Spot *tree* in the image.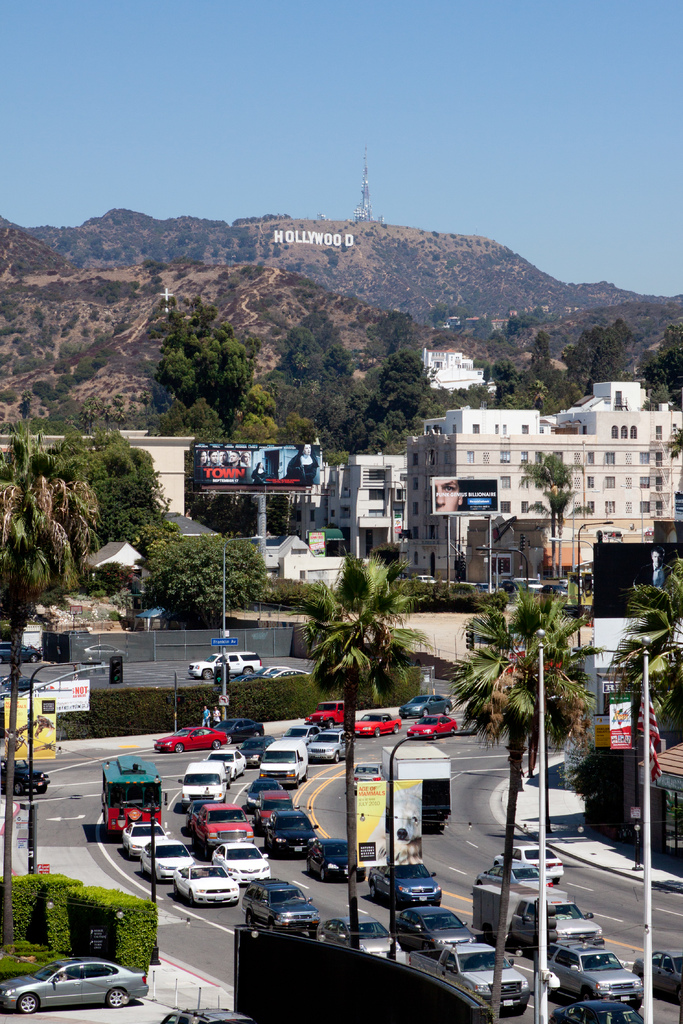
*tree* found at bbox=[129, 529, 281, 641].
